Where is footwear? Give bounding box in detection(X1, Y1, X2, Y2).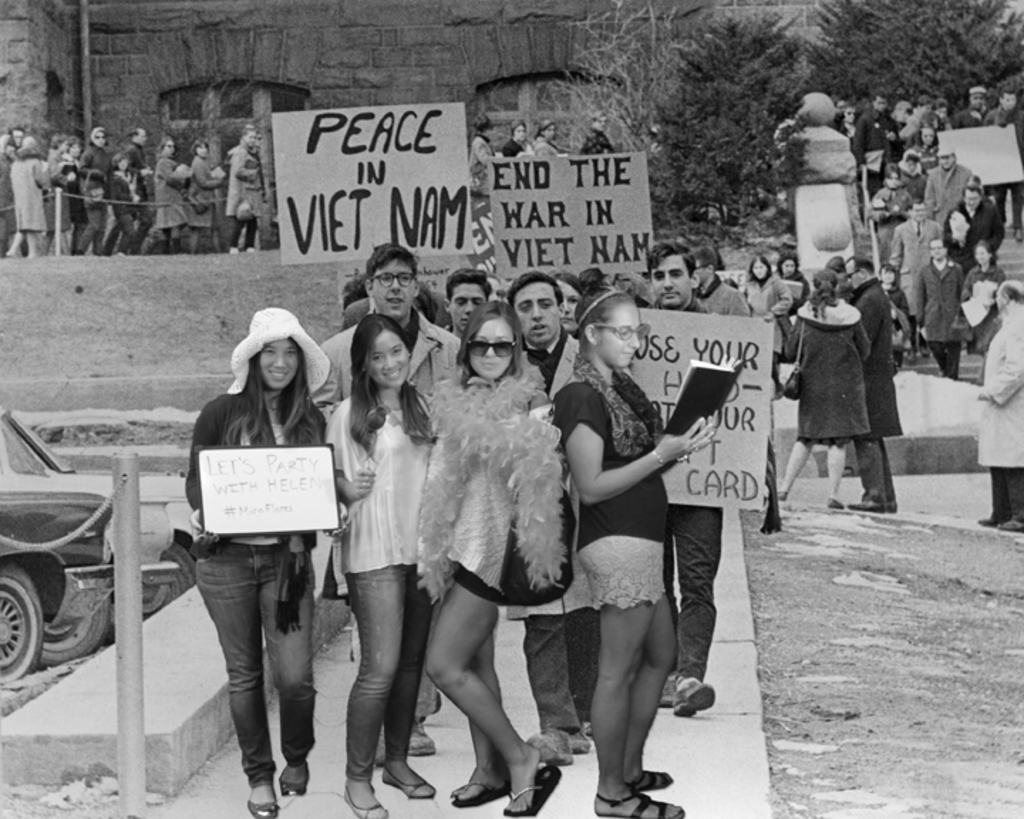
detection(449, 775, 515, 806).
